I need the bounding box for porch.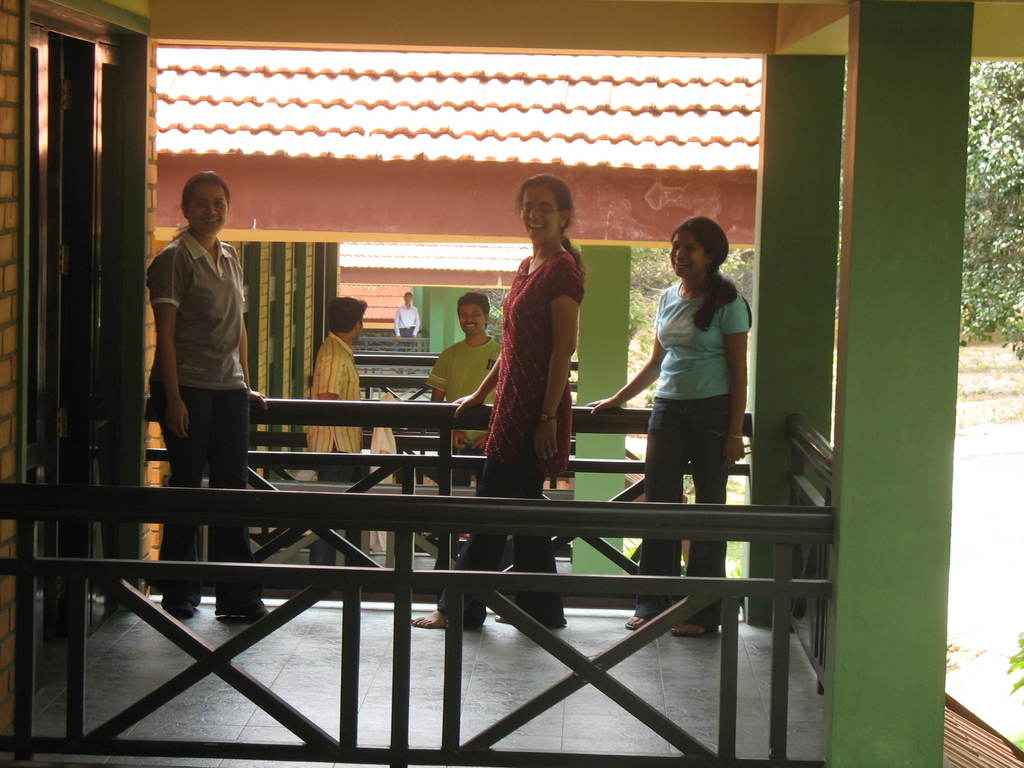
Here it is: bbox=[0, 397, 838, 767].
